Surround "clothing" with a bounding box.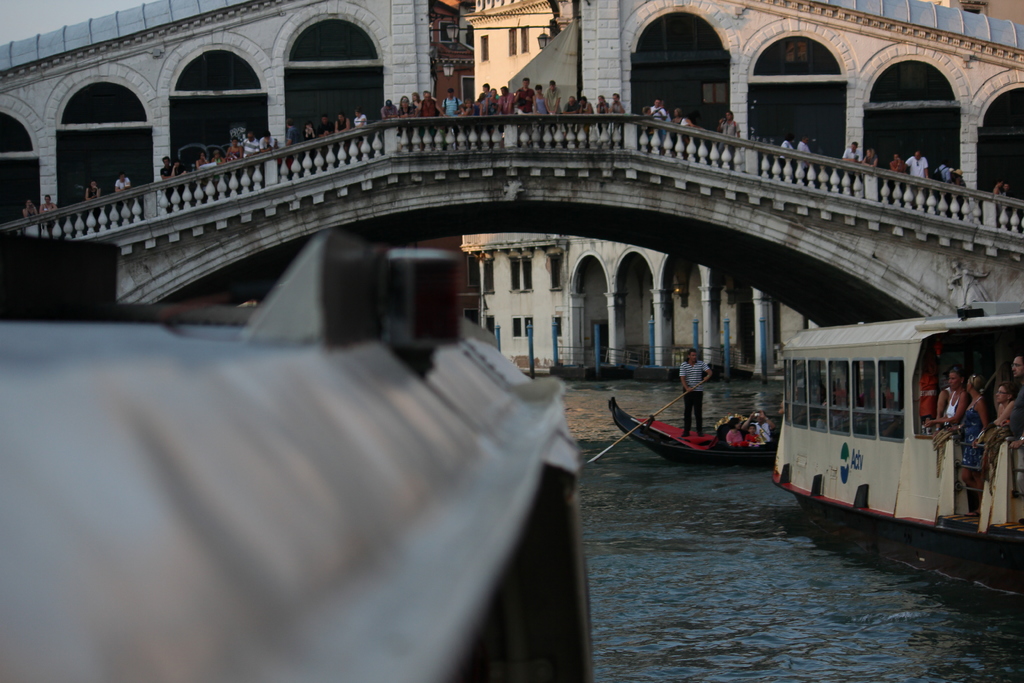
crop(662, 111, 670, 140).
